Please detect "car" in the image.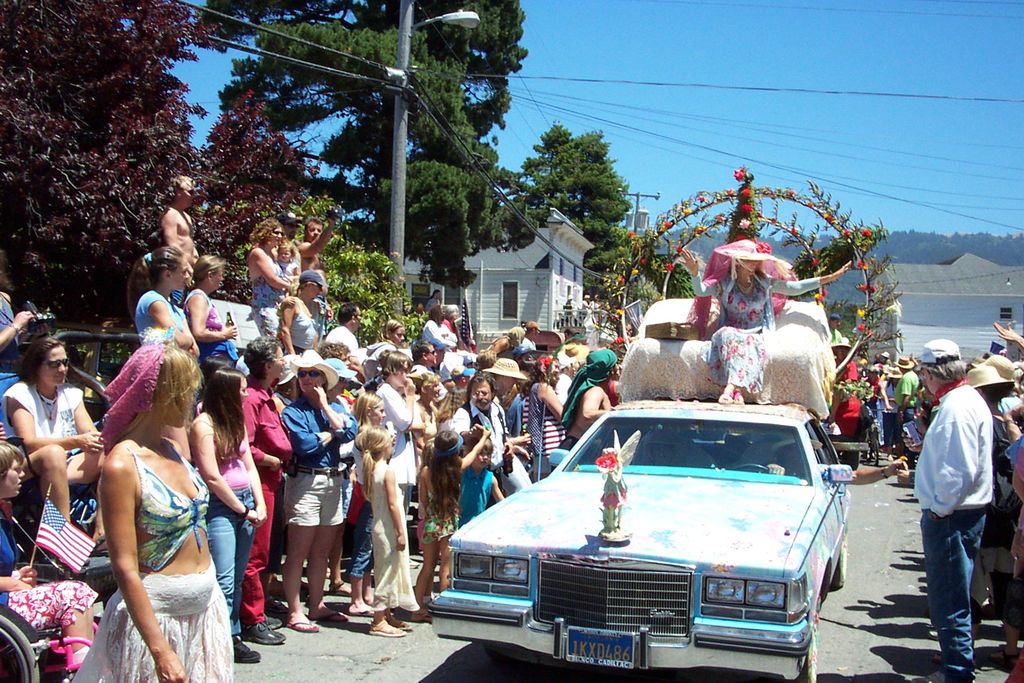
<bbox>427, 402, 851, 682</bbox>.
